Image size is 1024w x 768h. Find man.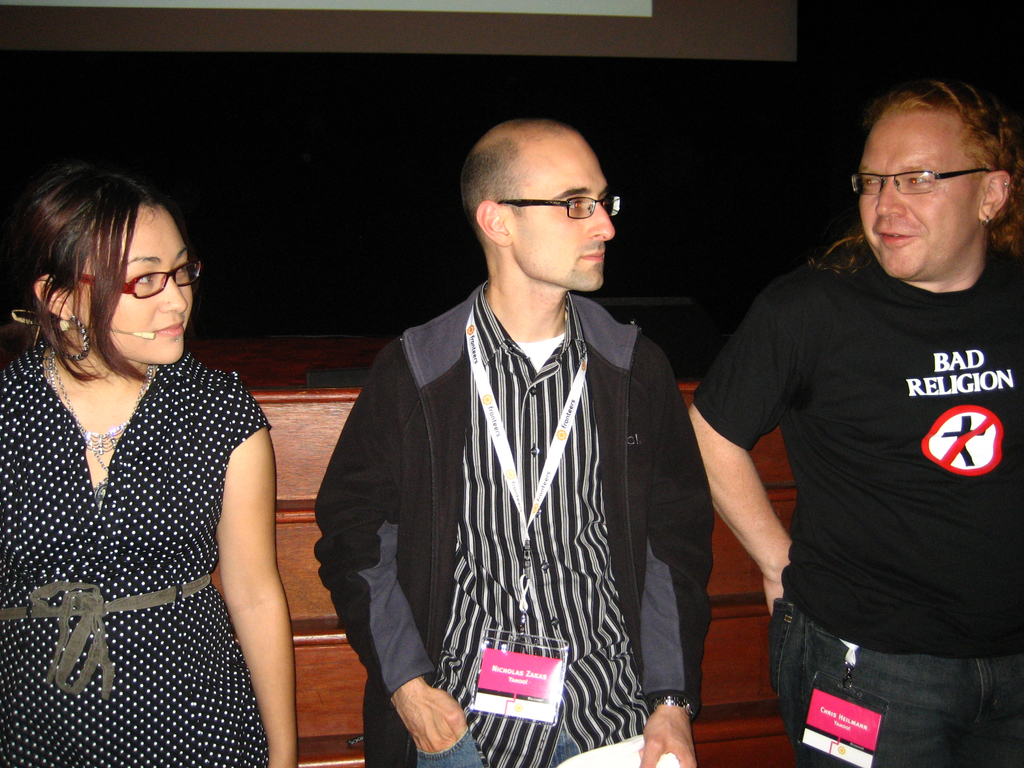
Rect(303, 129, 720, 767).
